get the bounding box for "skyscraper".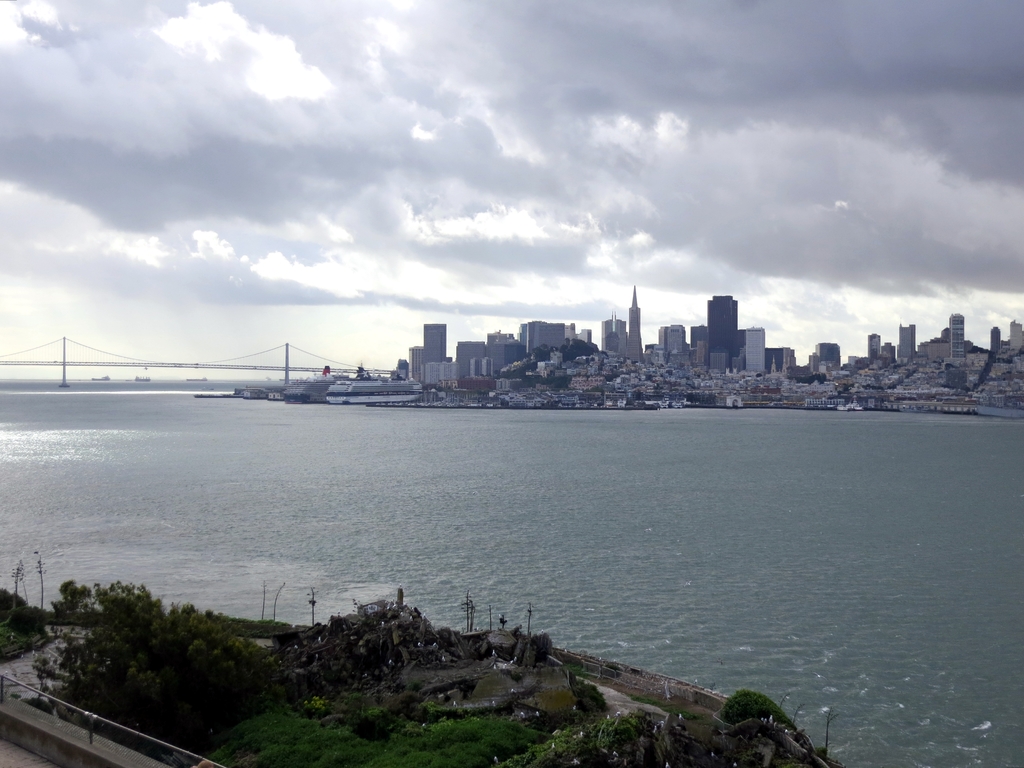
left=597, top=308, right=625, bottom=358.
